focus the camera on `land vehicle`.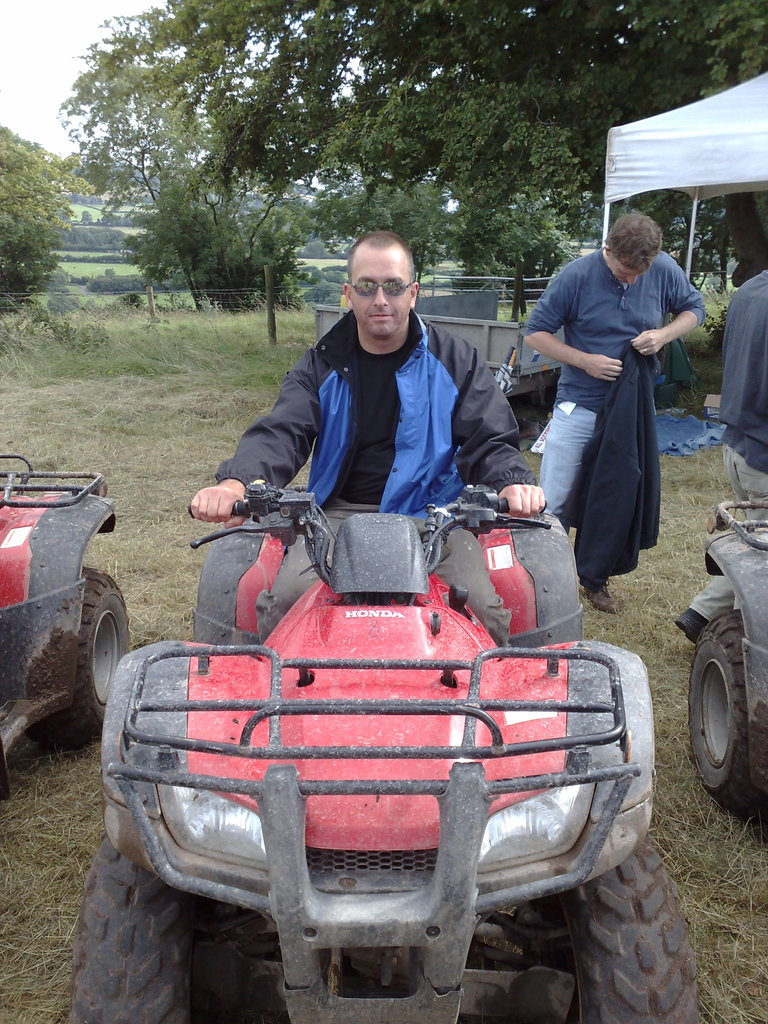
Focus region: [left=682, top=494, right=765, bottom=812].
